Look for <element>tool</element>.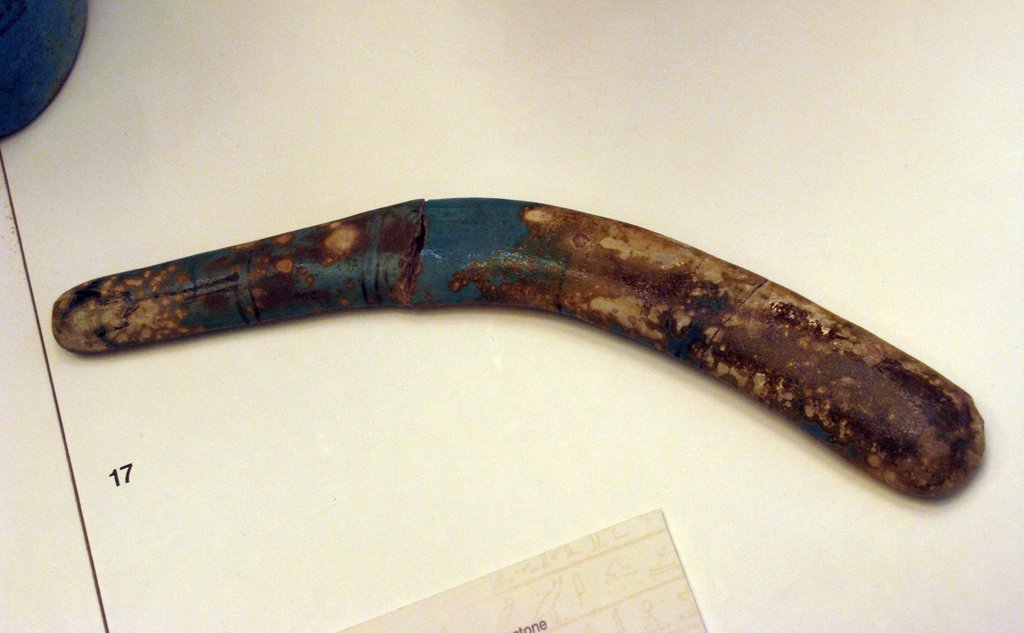
Found: (left=52, top=191, right=991, bottom=507).
